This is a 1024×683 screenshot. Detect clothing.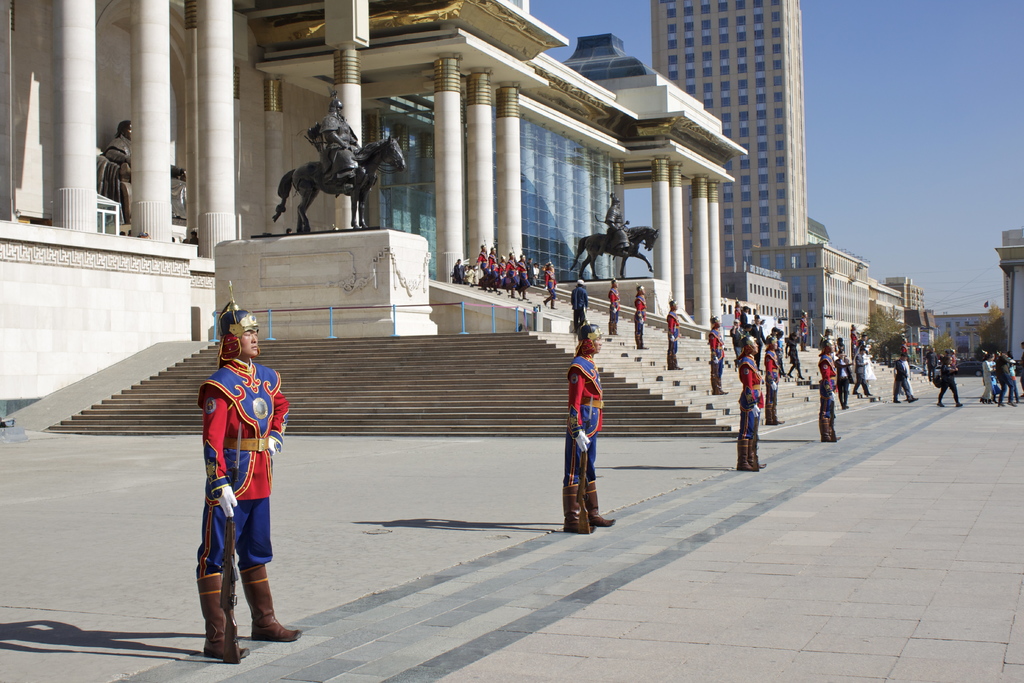
670, 314, 679, 369.
